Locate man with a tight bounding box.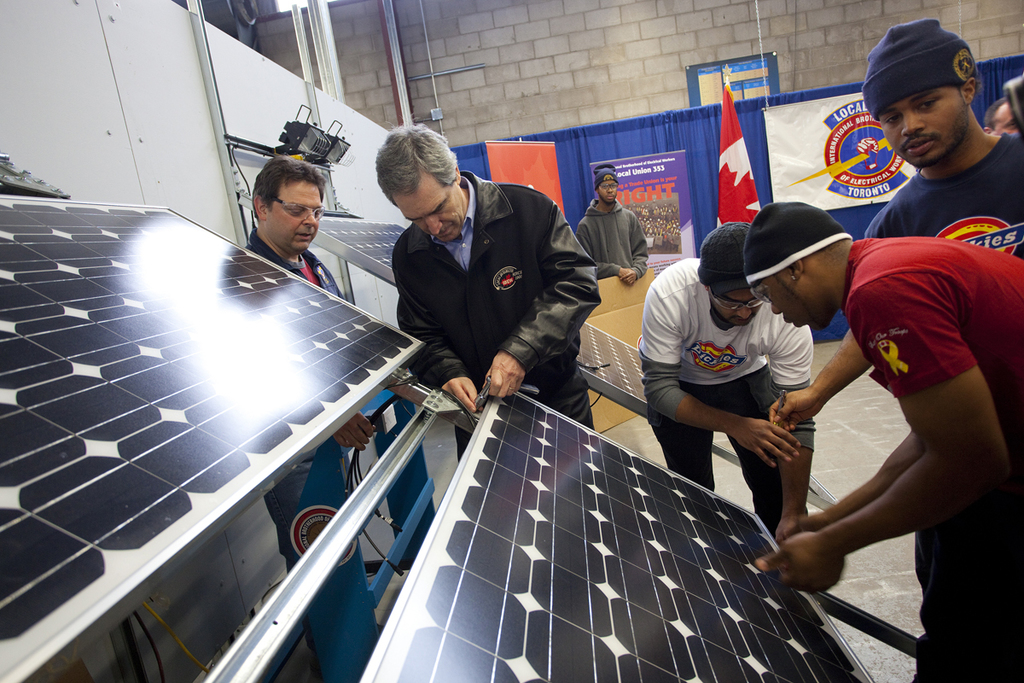
230:148:378:574.
